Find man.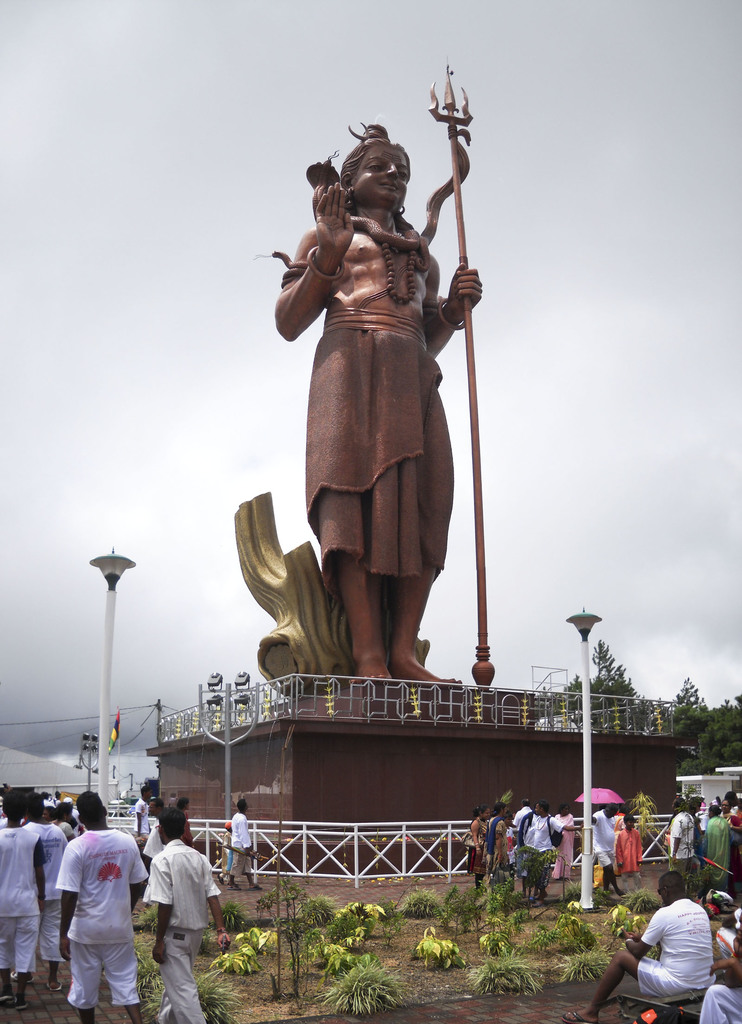
x1=666, y1=796, x2=696, y2=880.
